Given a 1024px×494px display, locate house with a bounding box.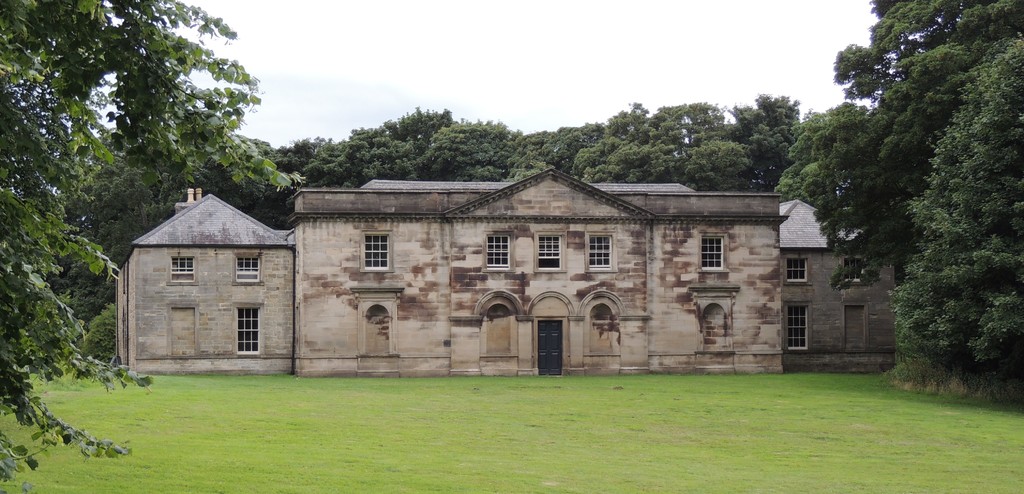
Located: (285, 152, 796, 400).
